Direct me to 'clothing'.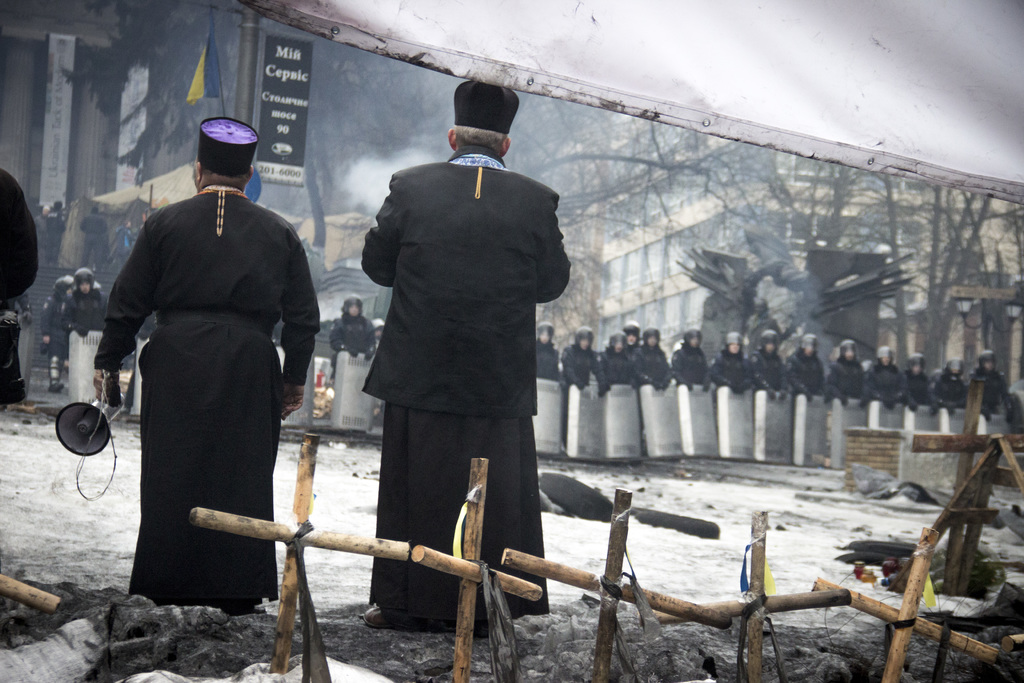
Direction: select_region(673, 343, 713, 390).
